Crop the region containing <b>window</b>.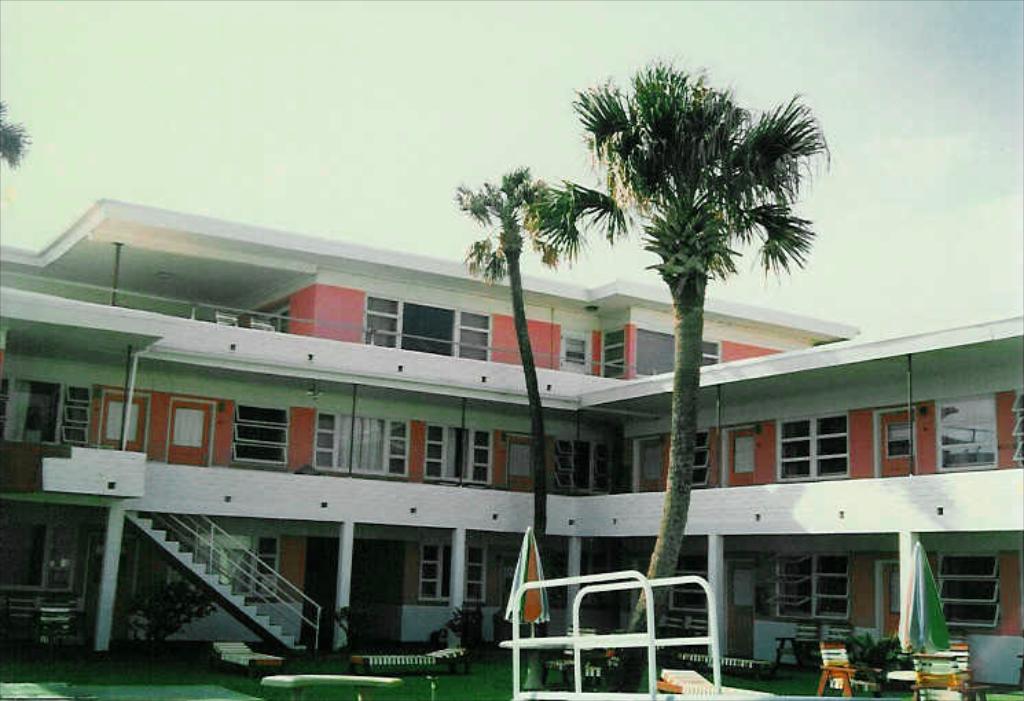
Crop region: 939 547 999 627.
